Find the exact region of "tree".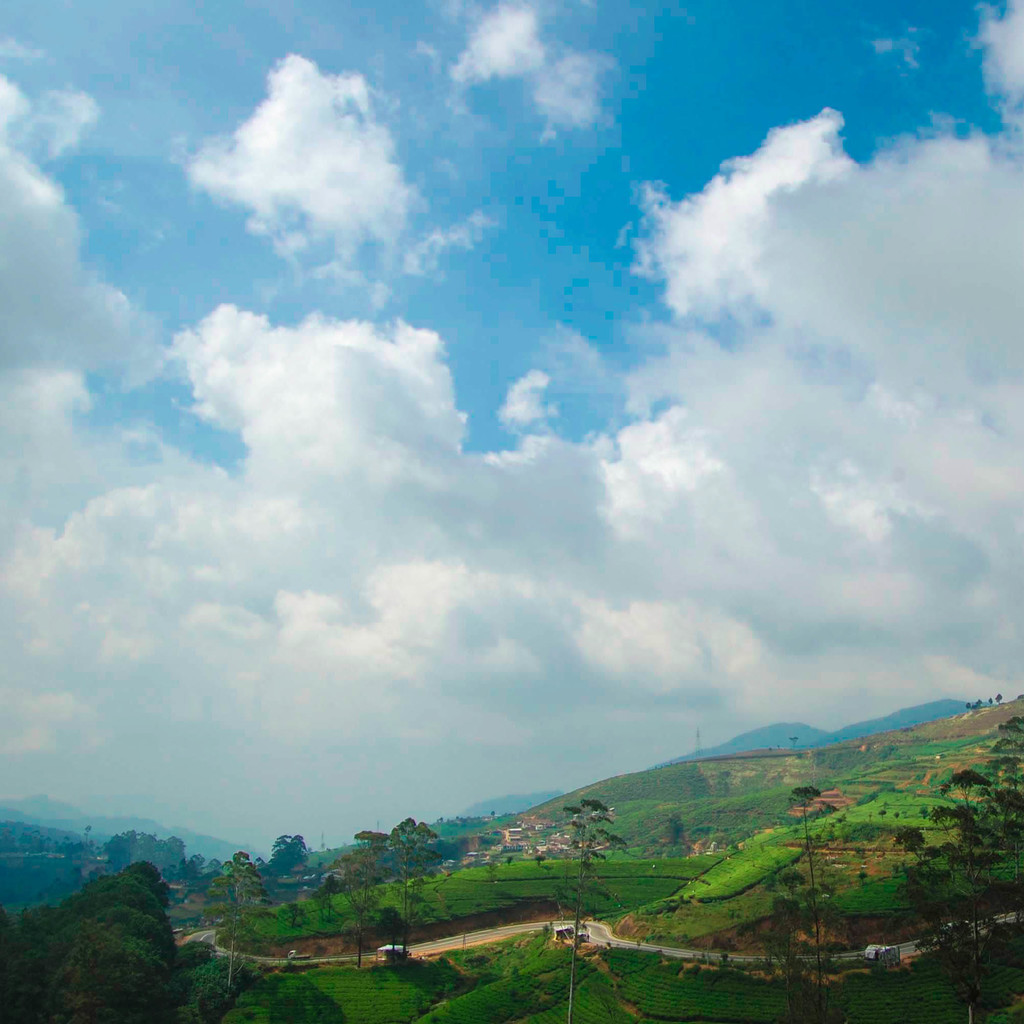
Exact region: {"left": 993, "top": 688, "right": 1003, "bottom": 704}.
